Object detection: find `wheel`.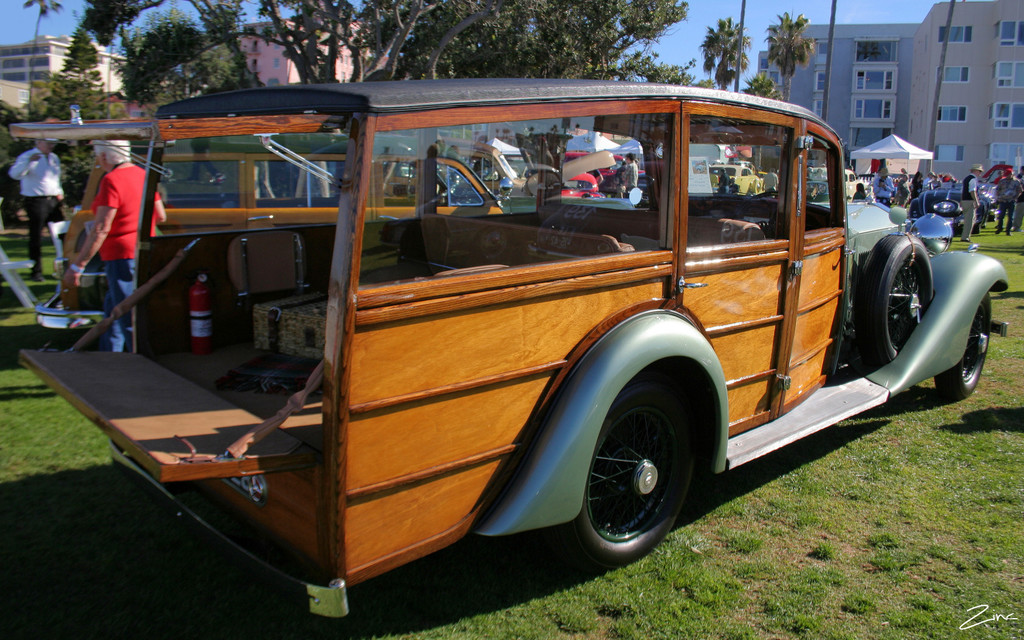
(934,296,999,400).
